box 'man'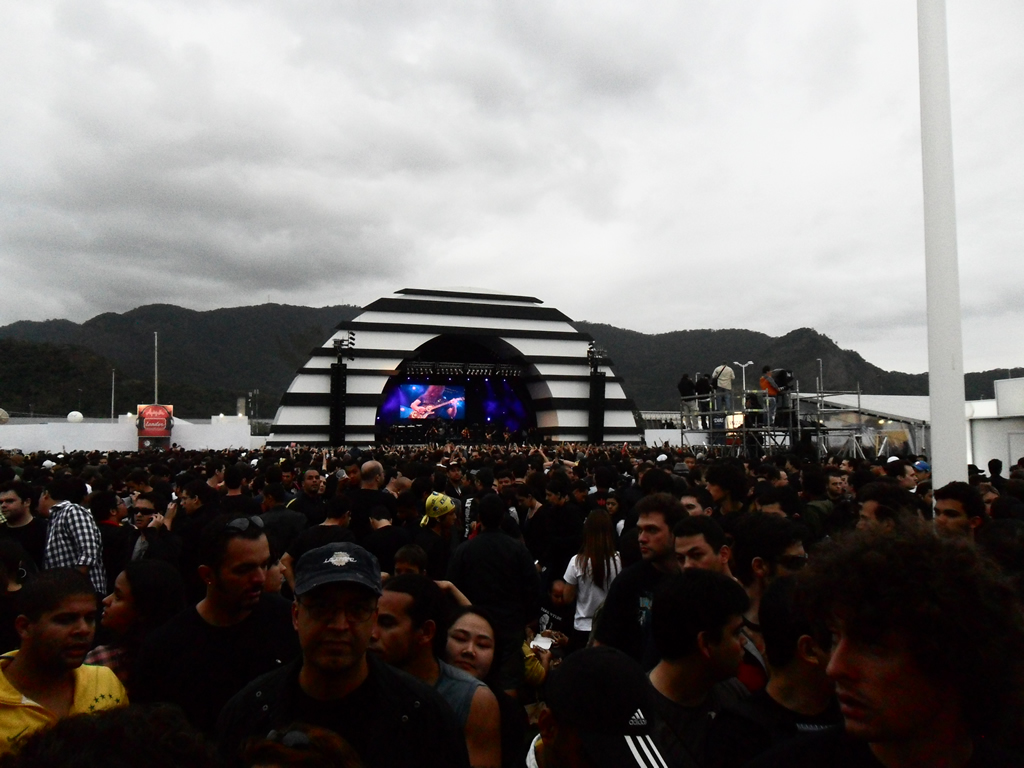
{"left": 930, "top": 480, "right": 989, "bottom": 547}
